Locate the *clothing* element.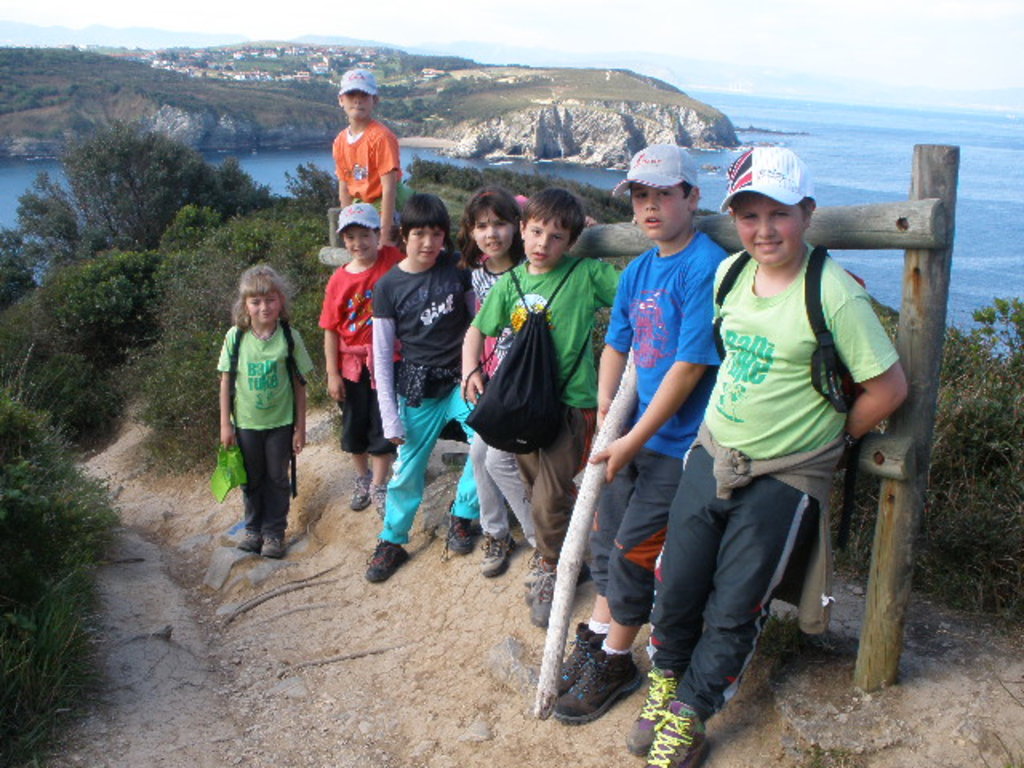
Element bbox: pyautogui.locateOnScreen(696, 222, 882, 646).
